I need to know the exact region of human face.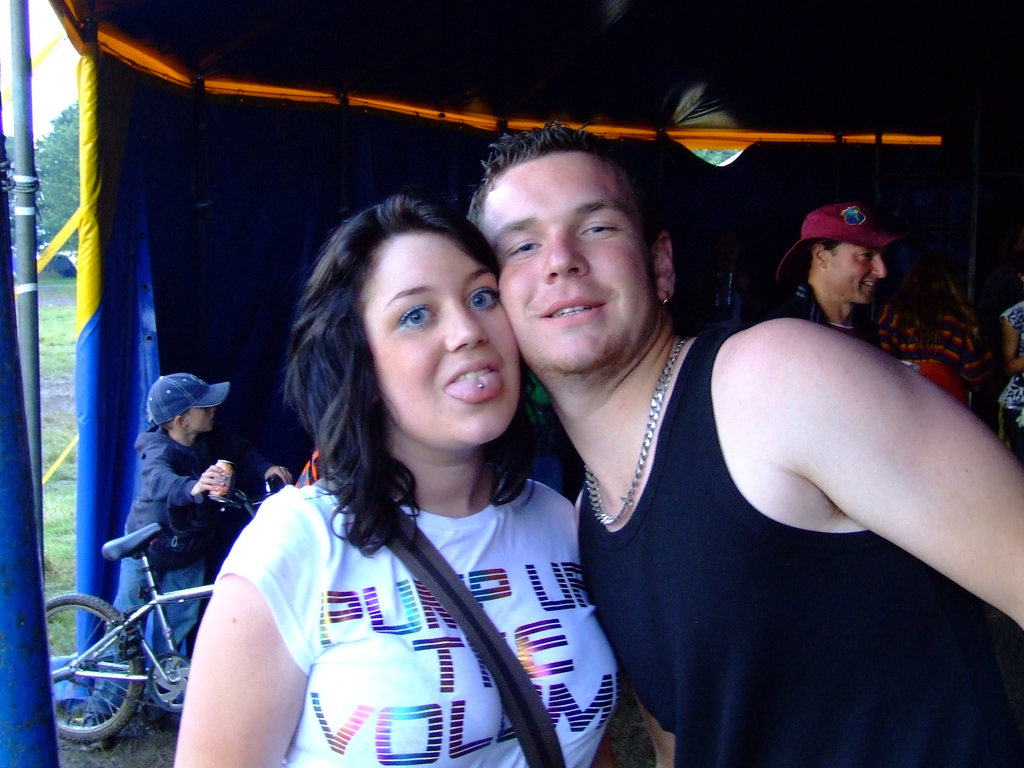
Region: [362, 228, 519, 444].
